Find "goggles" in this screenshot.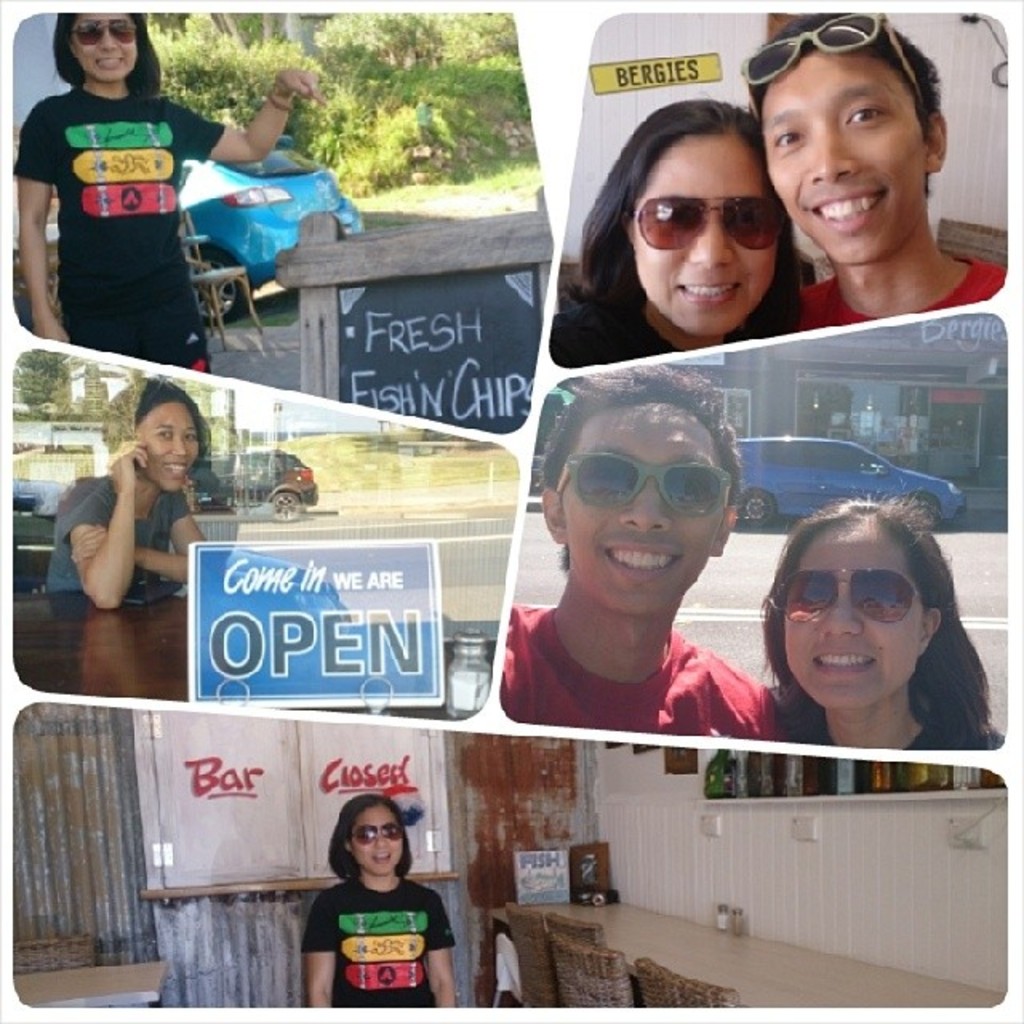
The bounding box for "goggles" is rect(627, 192, 784, 256).
